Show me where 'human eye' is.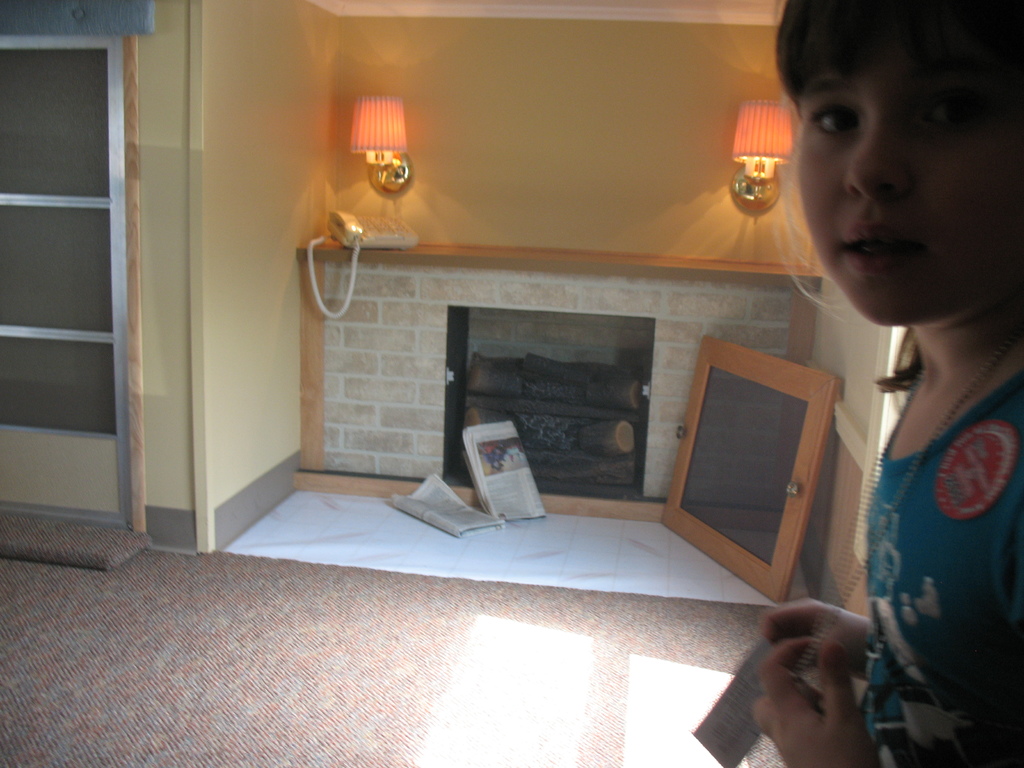
'human eye' is at 927 95 975 135.
